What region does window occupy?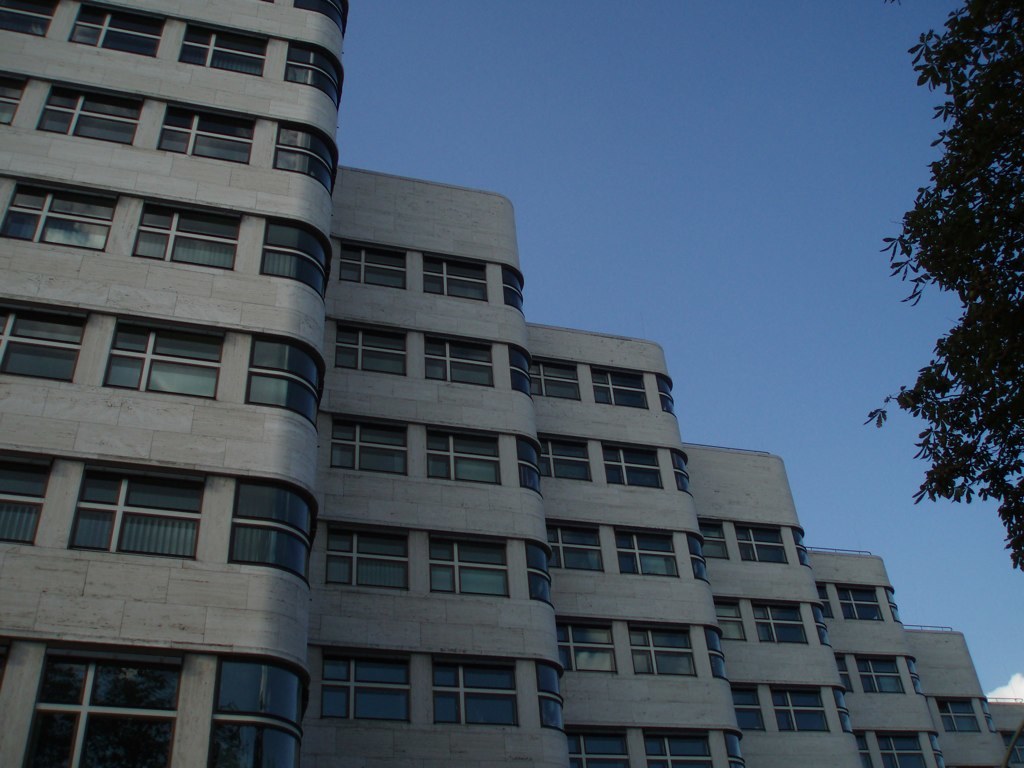
detection(526, 536, 556, 616).
